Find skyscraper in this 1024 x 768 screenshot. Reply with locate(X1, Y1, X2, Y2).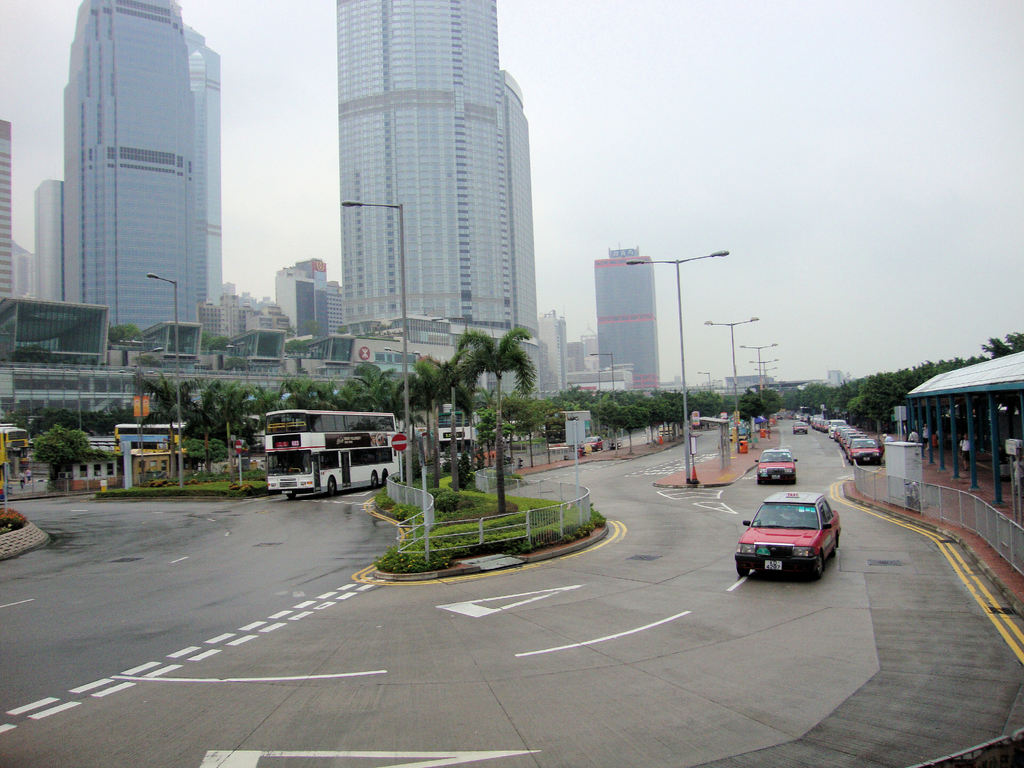
locate(0, 118, 18, 309).
